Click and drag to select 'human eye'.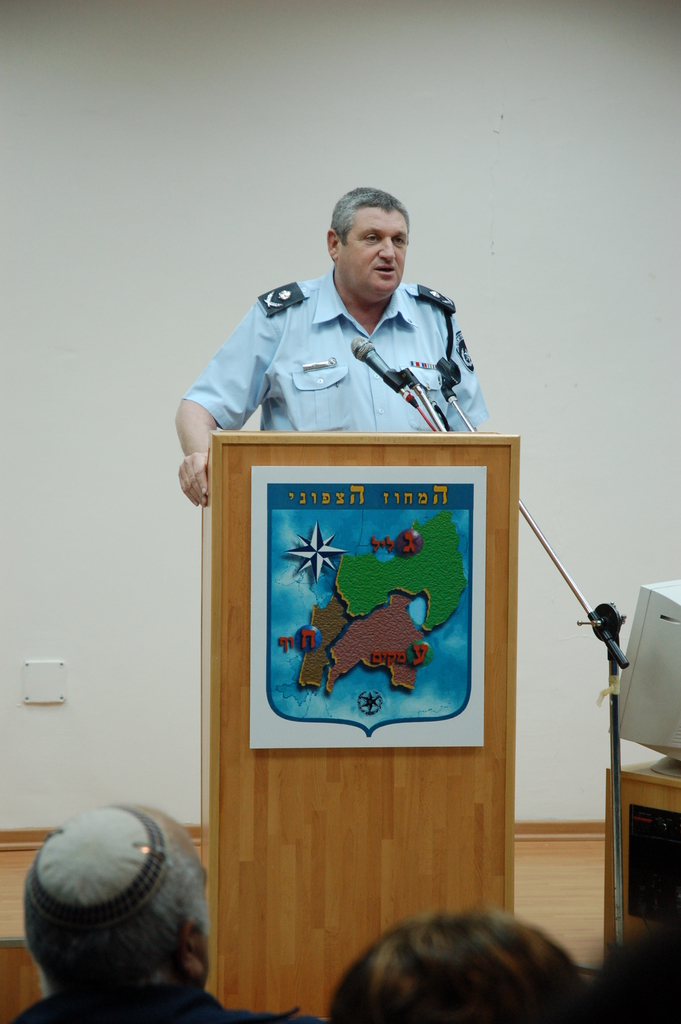
Selection: bbox=[393, 233, 405, 246].
